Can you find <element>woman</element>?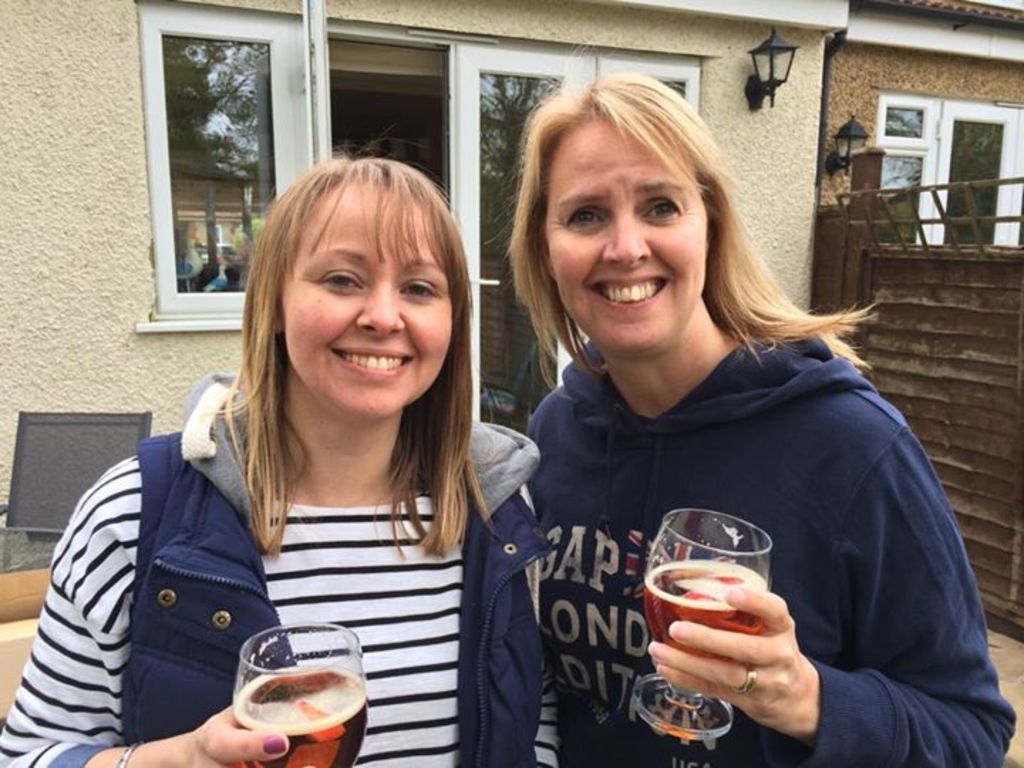
Yes, bounding box: [x1=57, y1=142, x2=542, y2=767].
